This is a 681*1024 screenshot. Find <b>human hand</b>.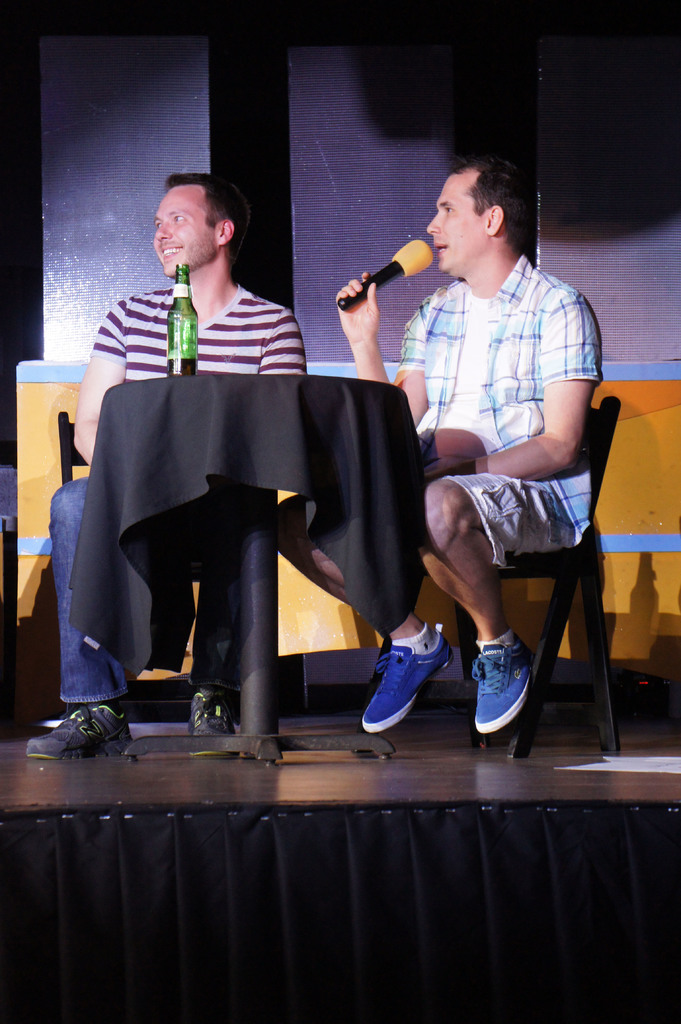
Bounding box: <region>330, 269, 384, 349</region>.
